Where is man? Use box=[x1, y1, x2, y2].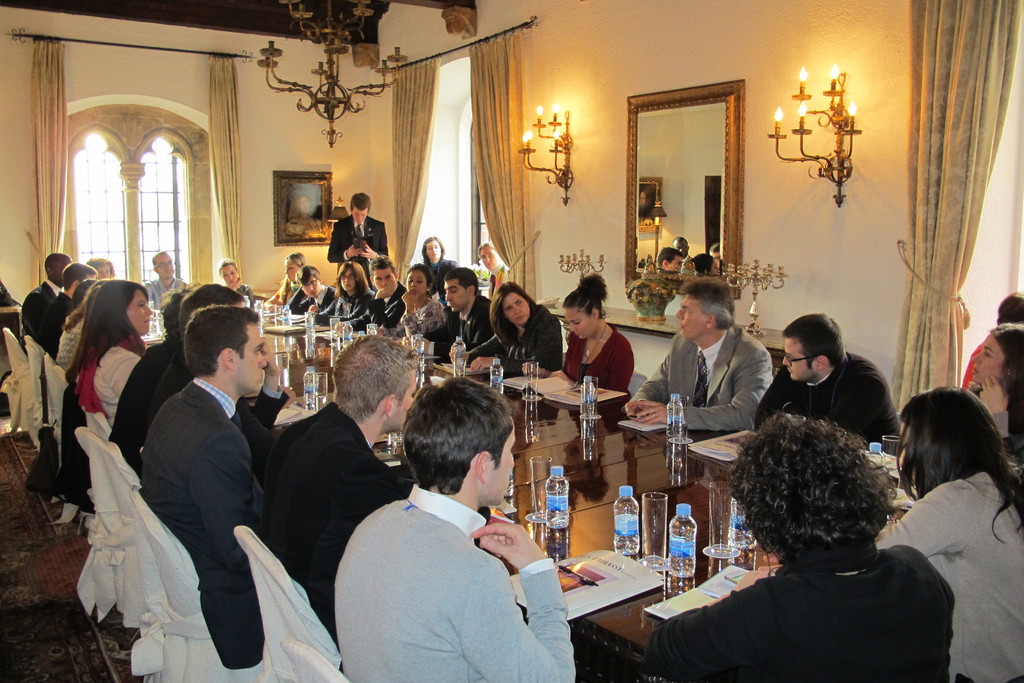
box=[288, 258, 338, 320].
